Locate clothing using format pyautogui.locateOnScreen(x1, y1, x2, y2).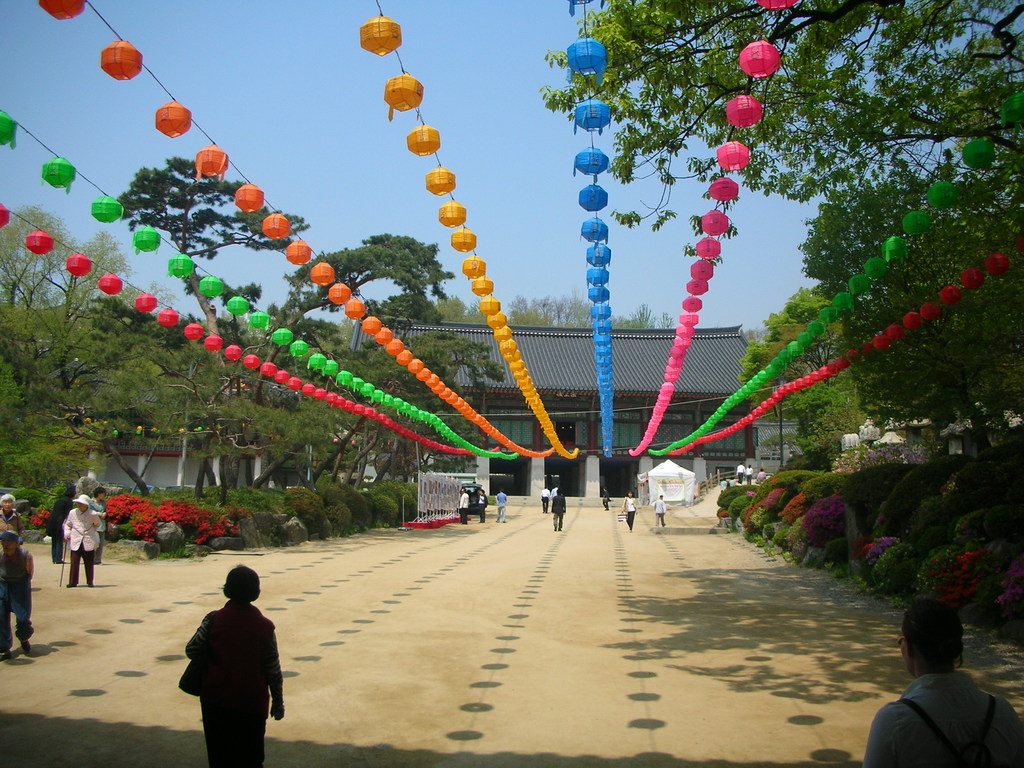
pyautogui.locateOnScreen(653, 498, 666, 525).
